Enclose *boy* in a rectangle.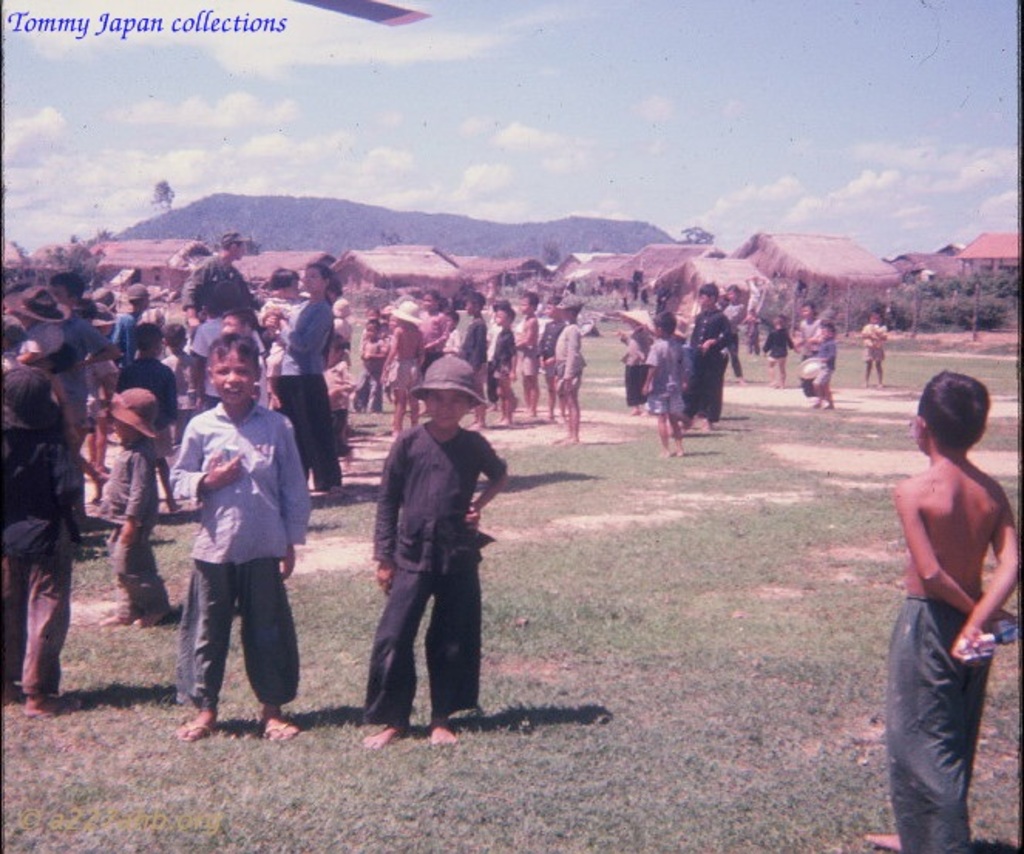
635, 312, 693, 454.
